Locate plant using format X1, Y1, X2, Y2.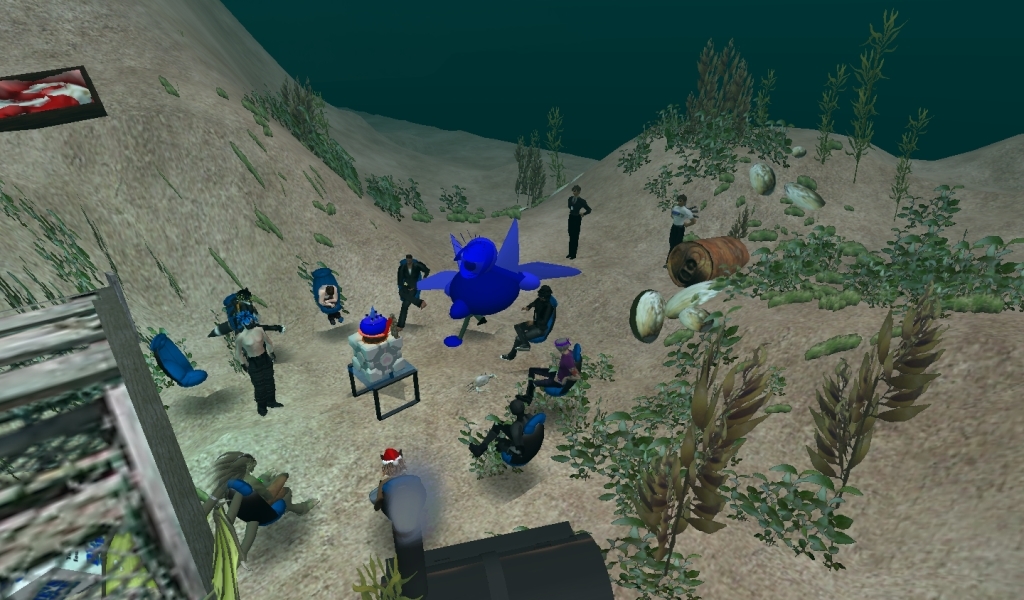
353, 551, 416, 599.
